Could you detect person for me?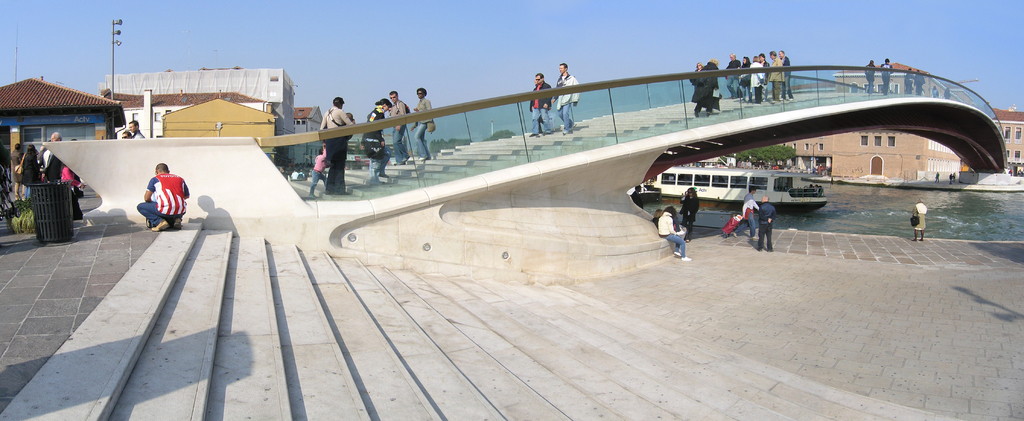
Detection result: Rect(934, 88, 938, 95).
